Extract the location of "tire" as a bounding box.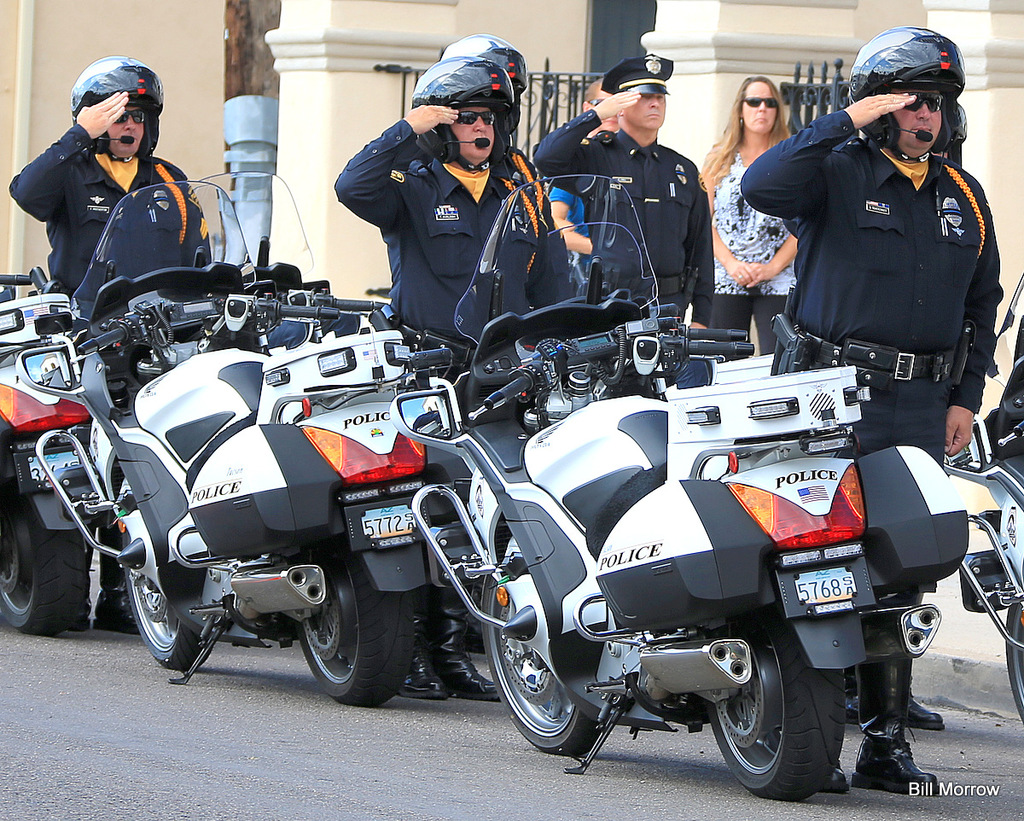
<box>1004,603,1023,724</box>.
